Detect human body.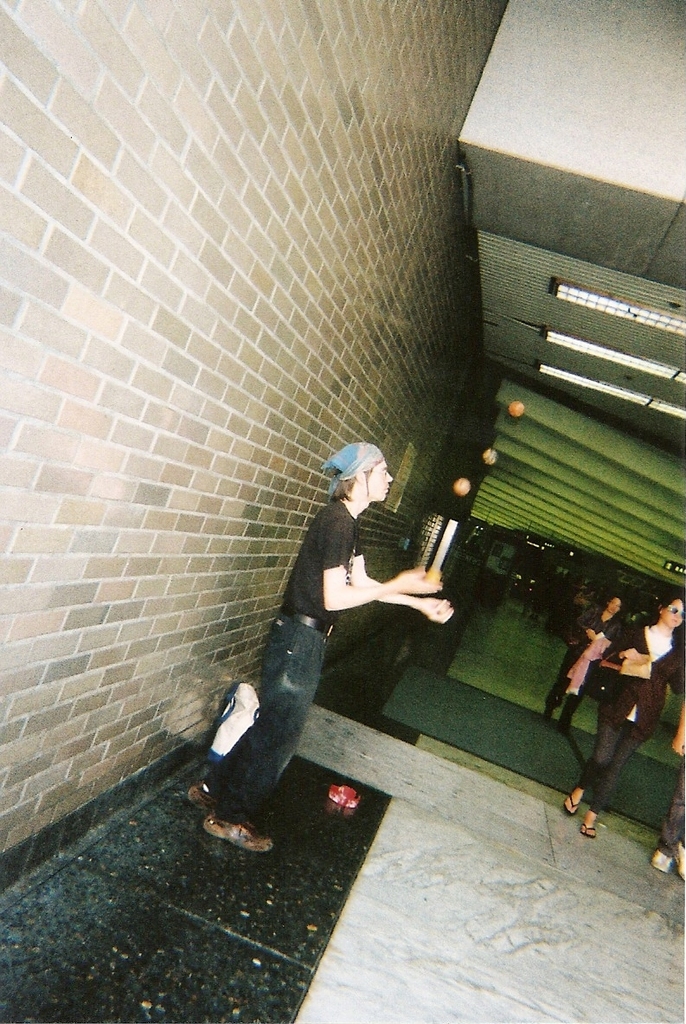
Detected at bbox=[647, 713, 685, 879].
